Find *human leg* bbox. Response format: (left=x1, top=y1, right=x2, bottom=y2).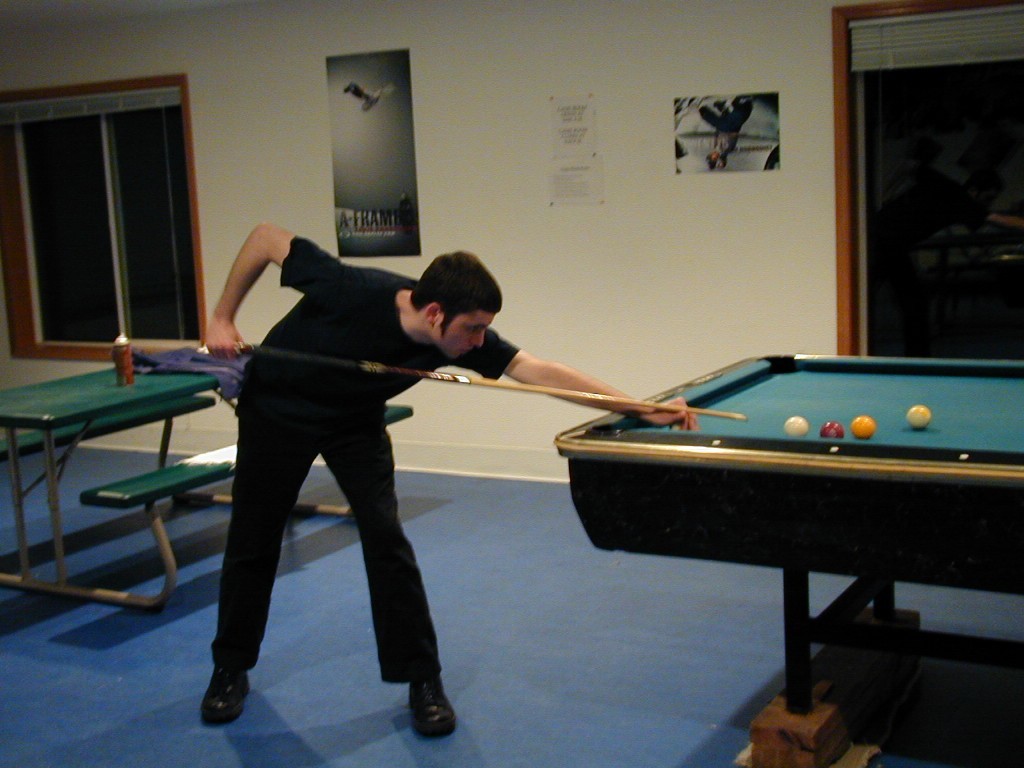
(left=326, top=422, right=447, bottom=735).
